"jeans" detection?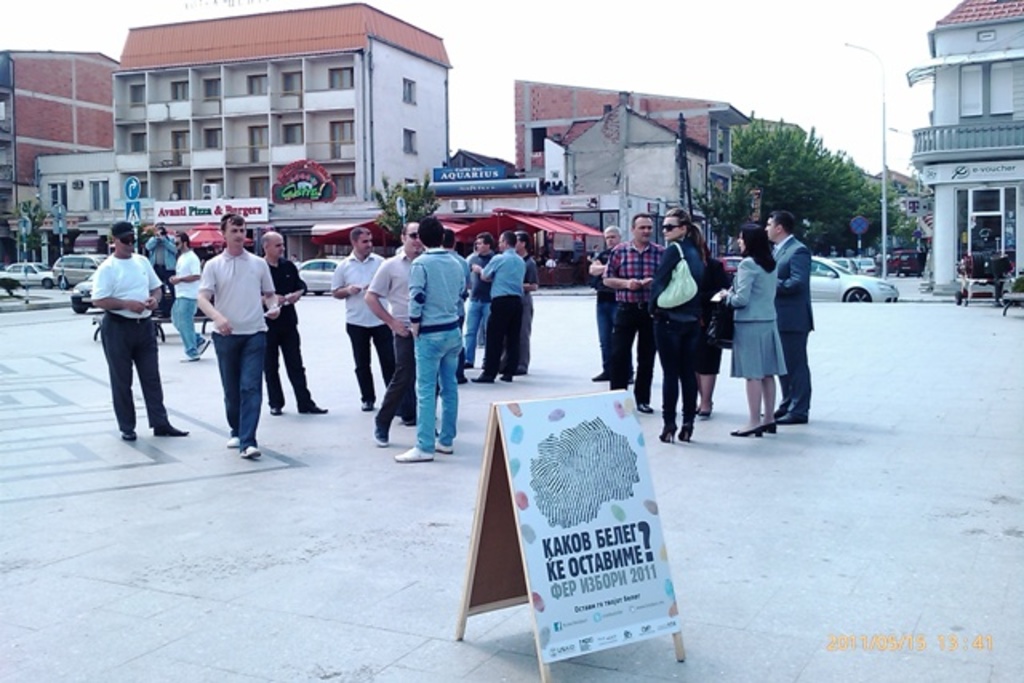
[210,333,264,451]
